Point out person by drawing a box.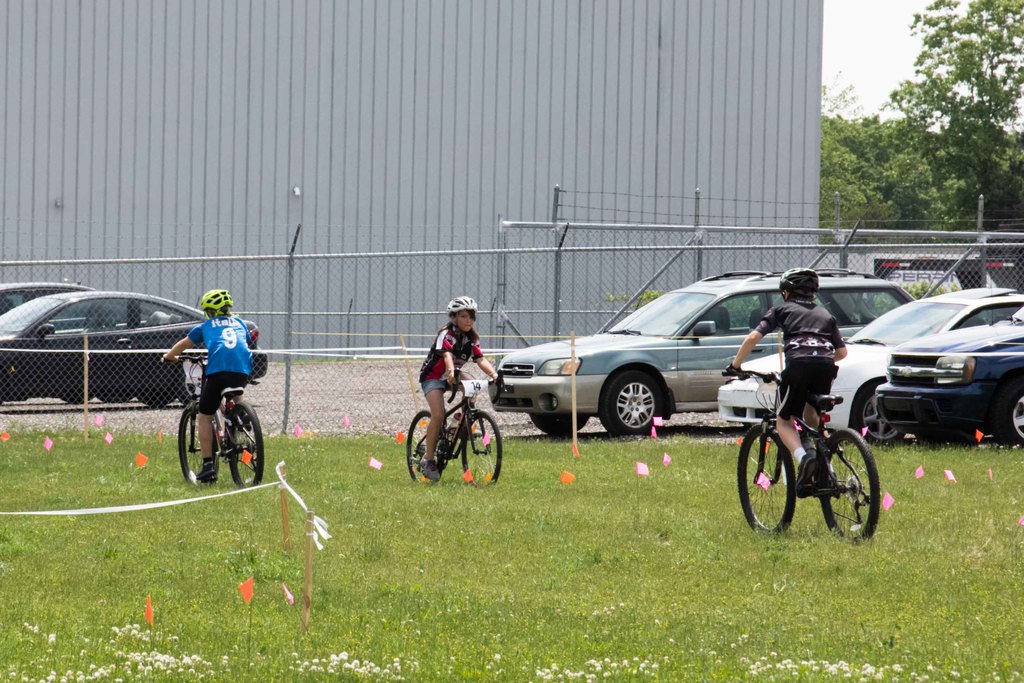
724, 267, 845, 499.
